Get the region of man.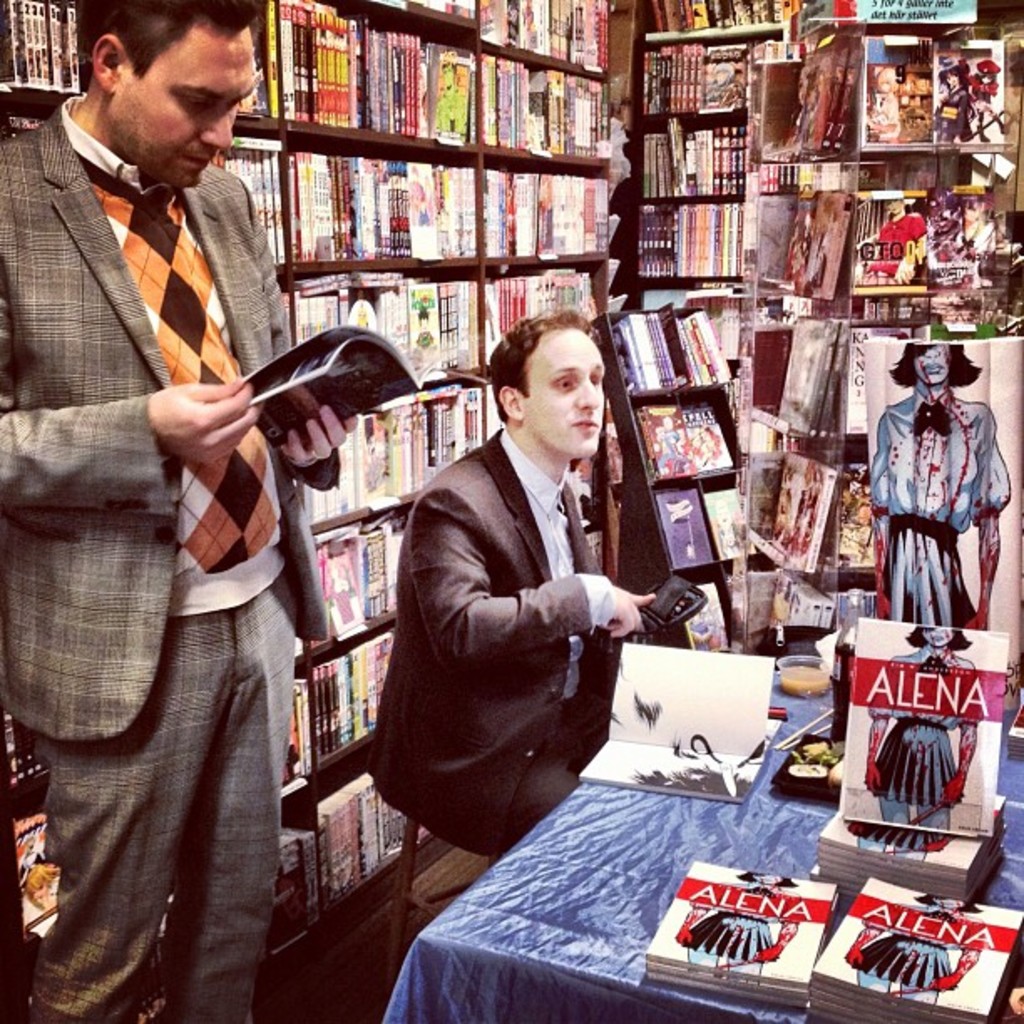
box(365, 303, 654, 873).
